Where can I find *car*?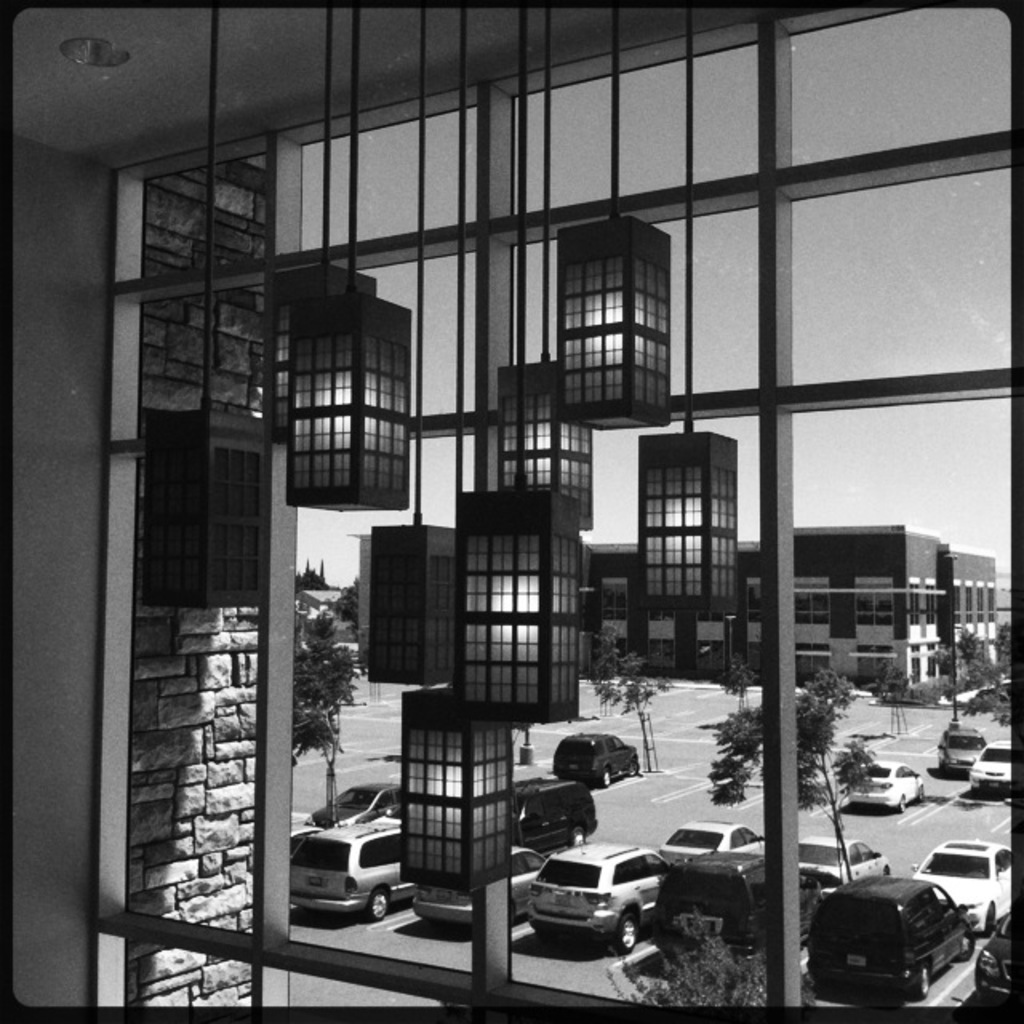
You can find it at Rect(411, 845, 544, 925).
